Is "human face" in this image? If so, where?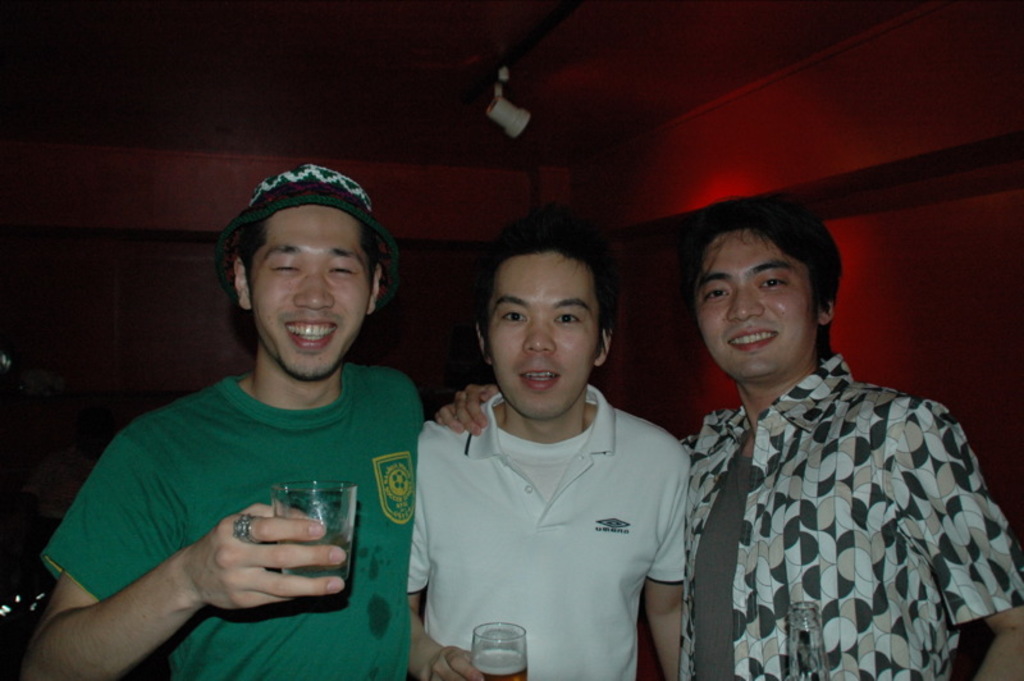
Yes, at left=692, top=233, right=818, bottom=380.
